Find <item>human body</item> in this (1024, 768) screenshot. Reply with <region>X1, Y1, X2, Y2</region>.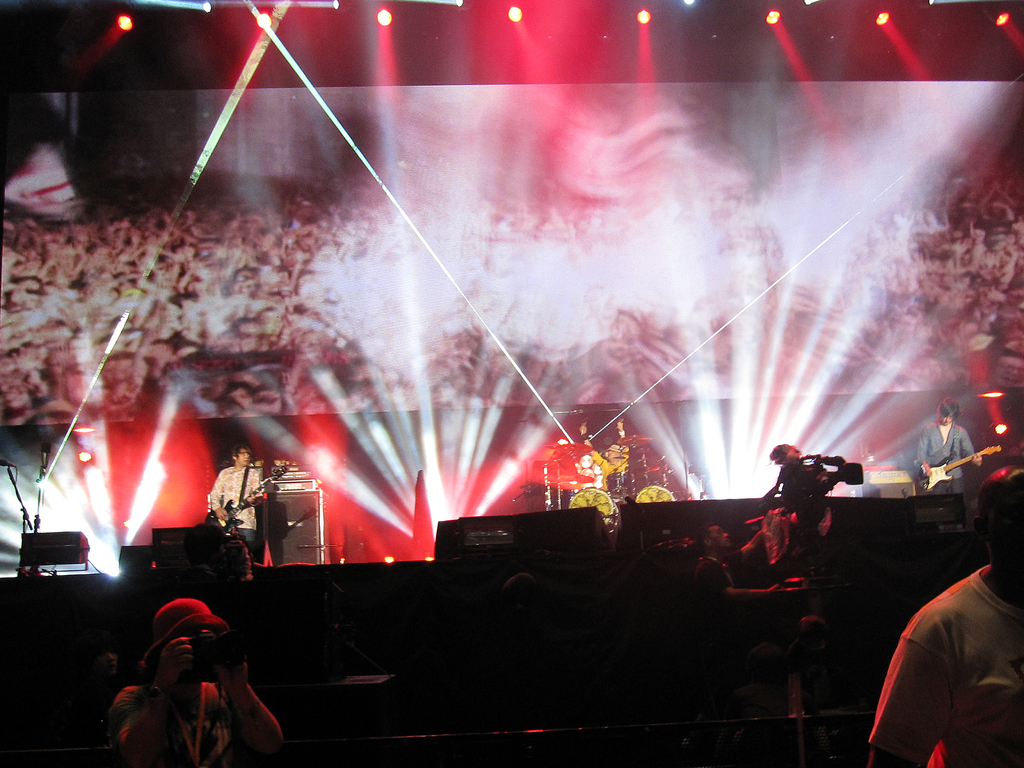
<region>698, 527, 785, 625</region>.
